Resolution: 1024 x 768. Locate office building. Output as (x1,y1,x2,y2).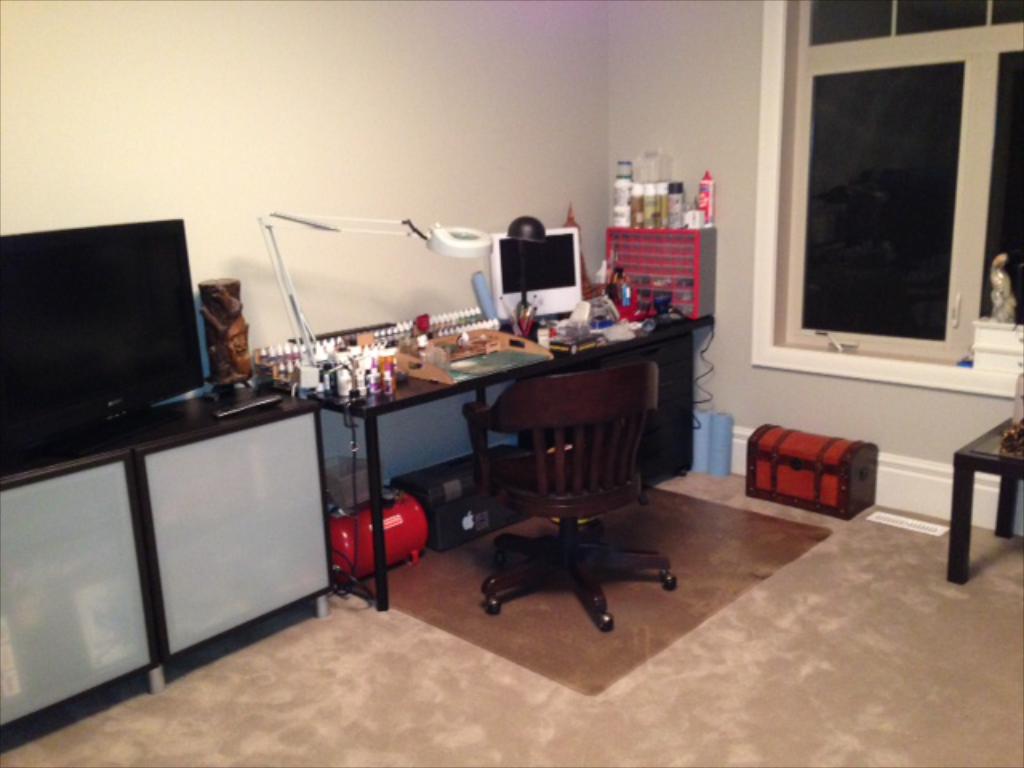
(0,0,1022,766).
